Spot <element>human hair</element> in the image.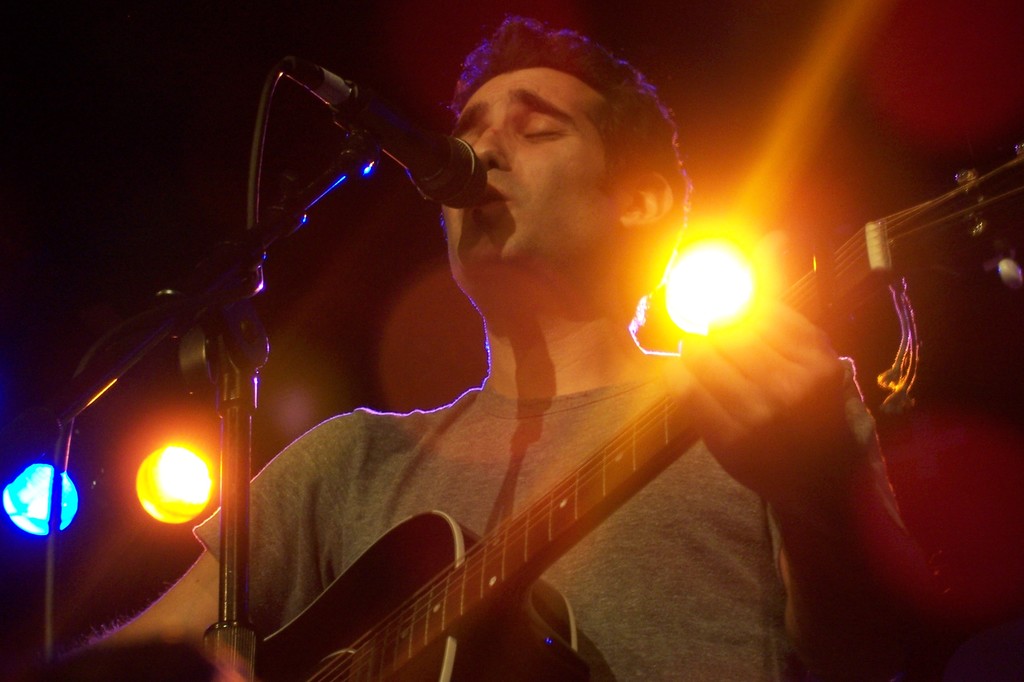
<element>human hair</element> found at 445, 8, 688, 329.
